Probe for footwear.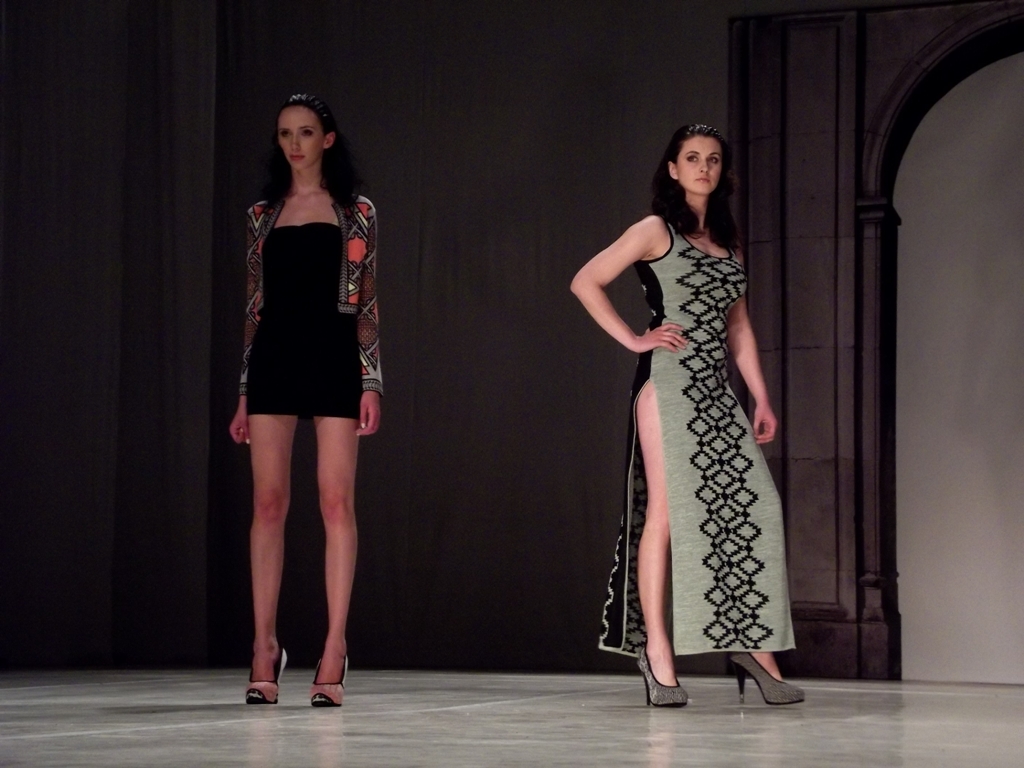
Probe result: {"left": 727, "top": 651, "right": 808, "bottom": 709}.
